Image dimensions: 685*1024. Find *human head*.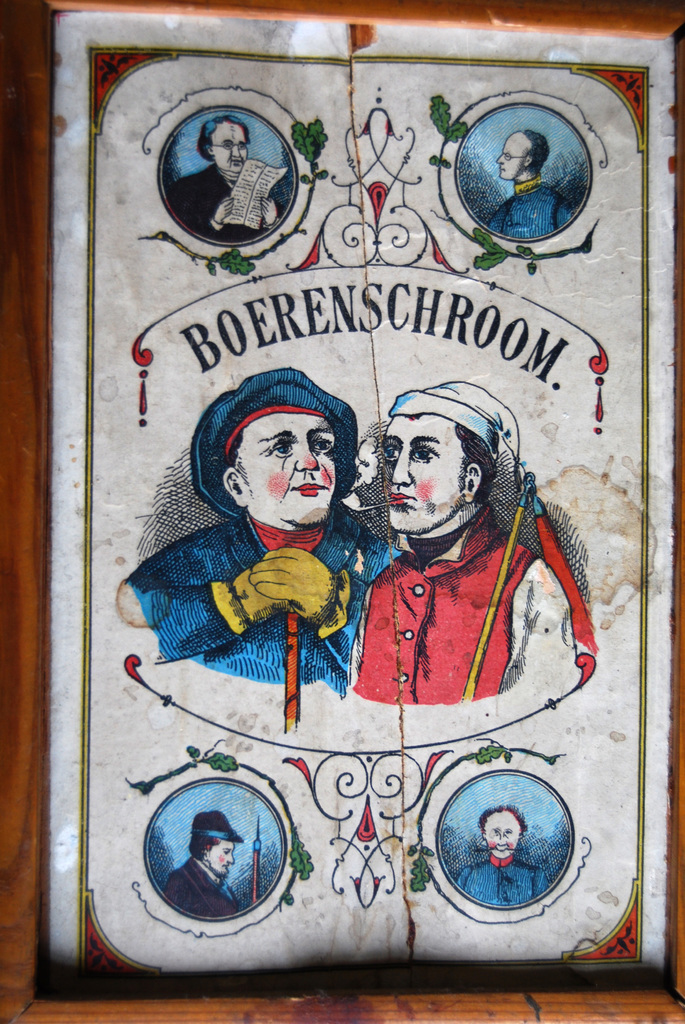
select_region(185, 808, 238, 874).
